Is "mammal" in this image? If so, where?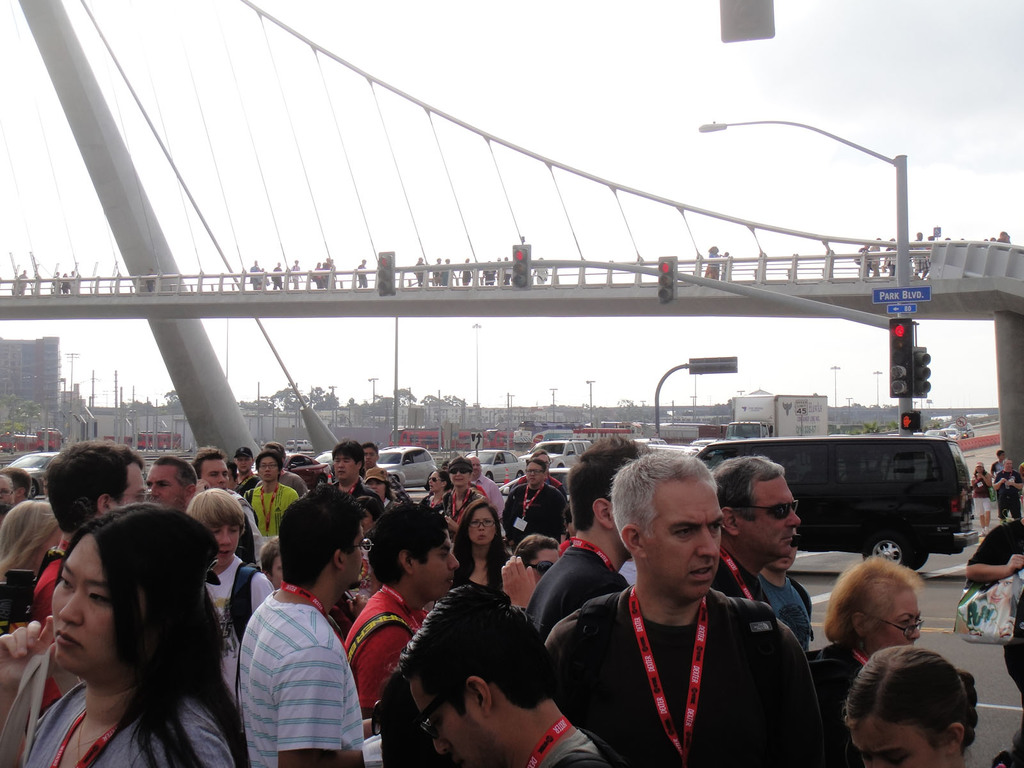
Yes, at 911,233,928,279.
